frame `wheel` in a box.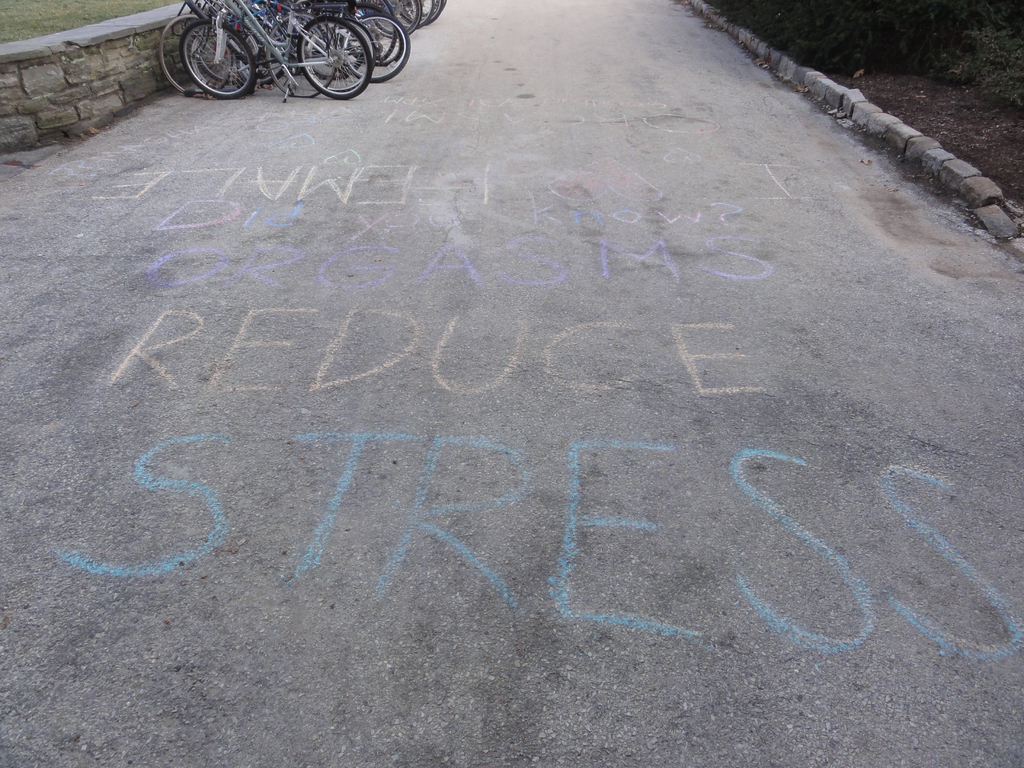
region(177, 17, 259, 99).
